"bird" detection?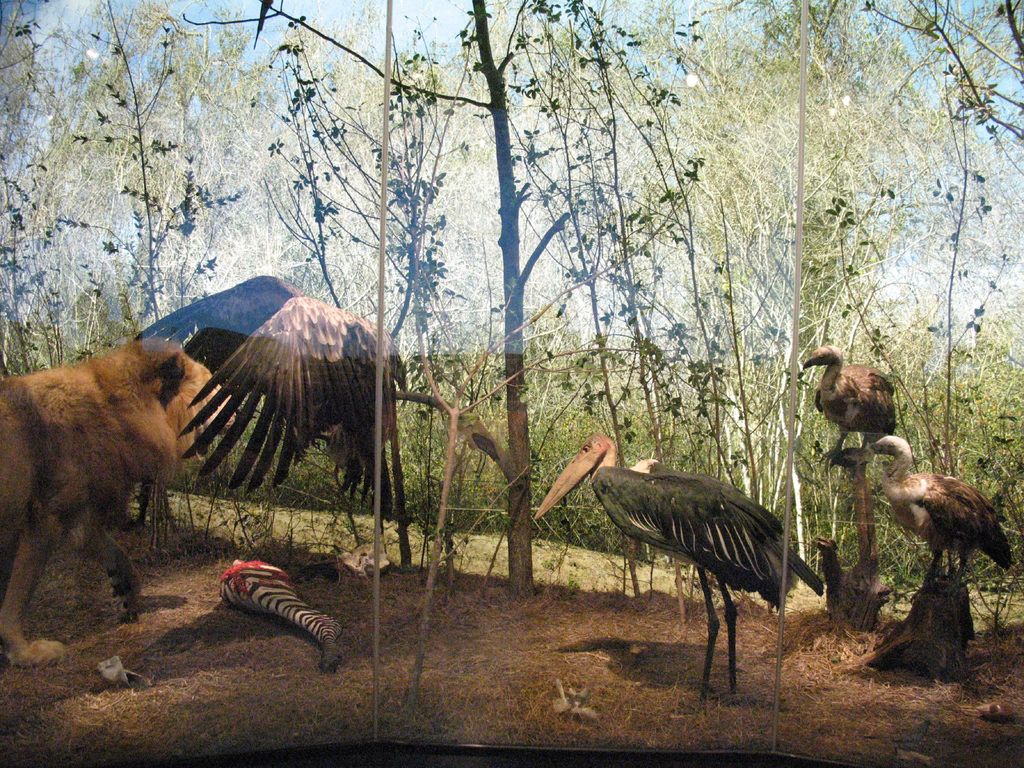
crop(856, 425, 1021, 611)
